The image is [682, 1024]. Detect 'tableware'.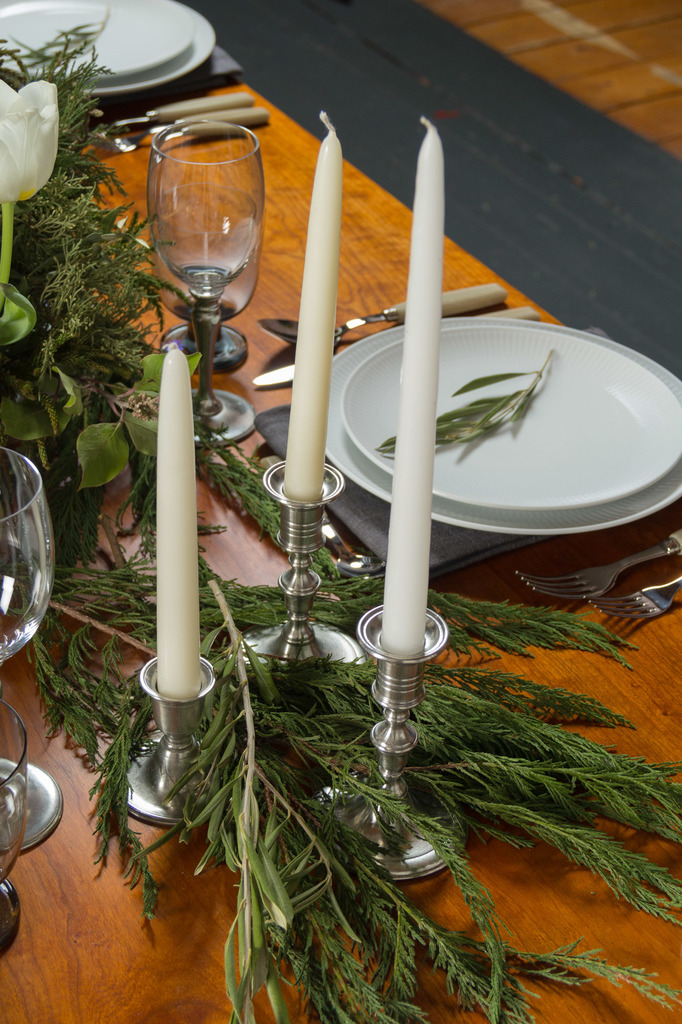
Detection: locate(0, 460, 58, 844).
